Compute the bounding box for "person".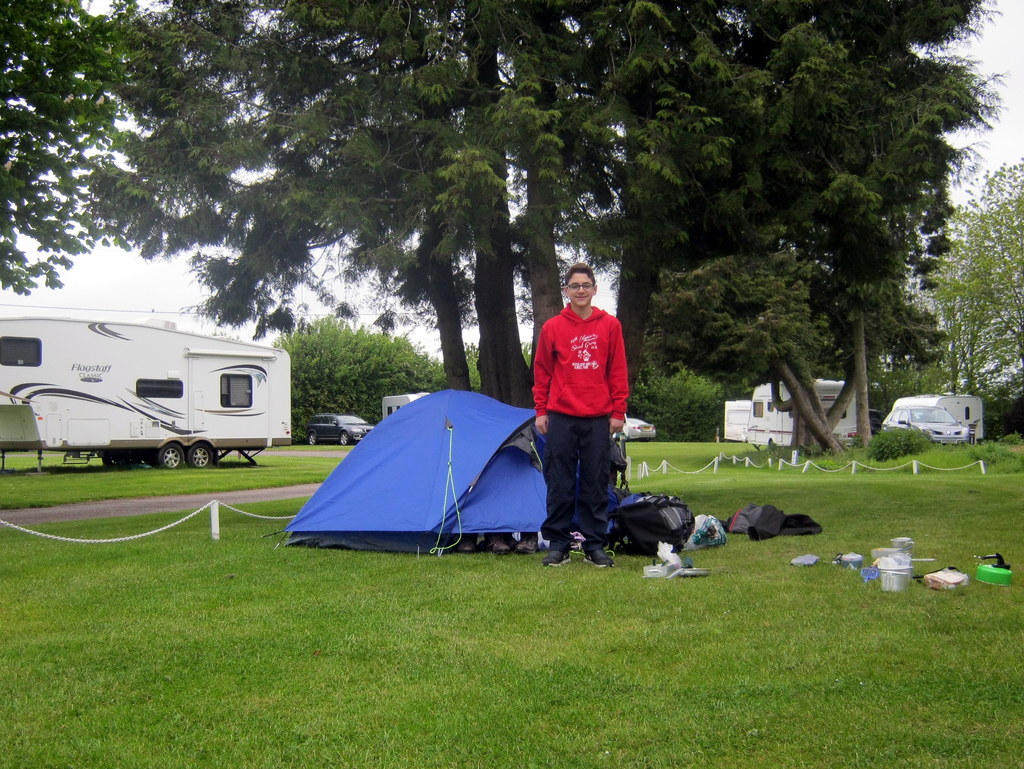
(532,247,639,553).
